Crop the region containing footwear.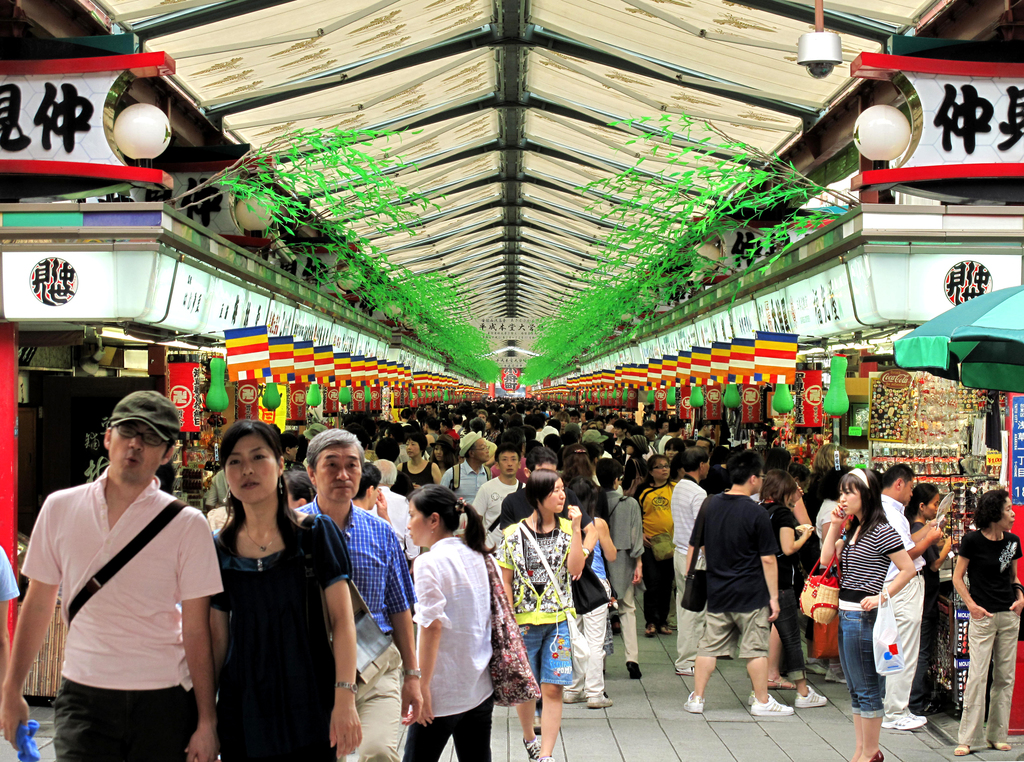
Crop region: (left=521, top=733, right=536, bottom=761).
